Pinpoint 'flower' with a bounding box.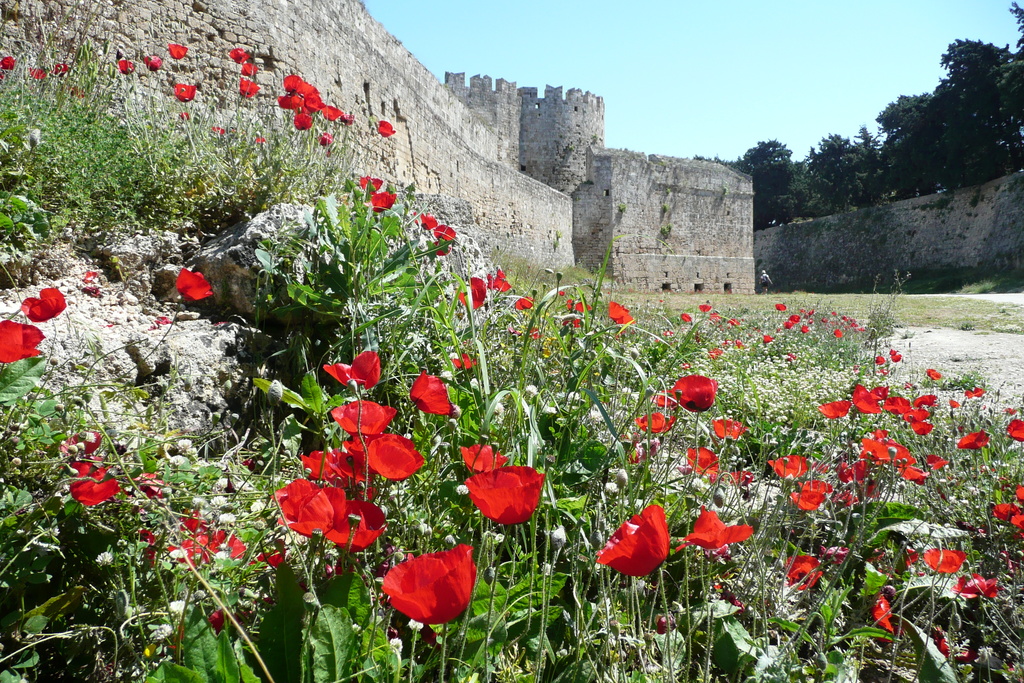
{"left": 362, "top": 173, "right": 383, "bottom": 194}.
